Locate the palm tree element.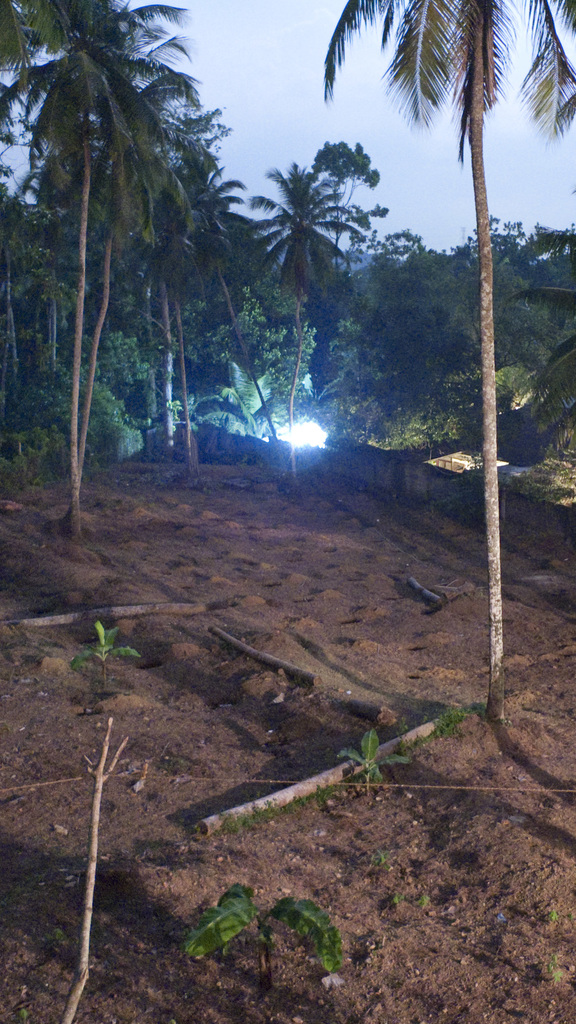
Element bbox: 129:108:195:461.
